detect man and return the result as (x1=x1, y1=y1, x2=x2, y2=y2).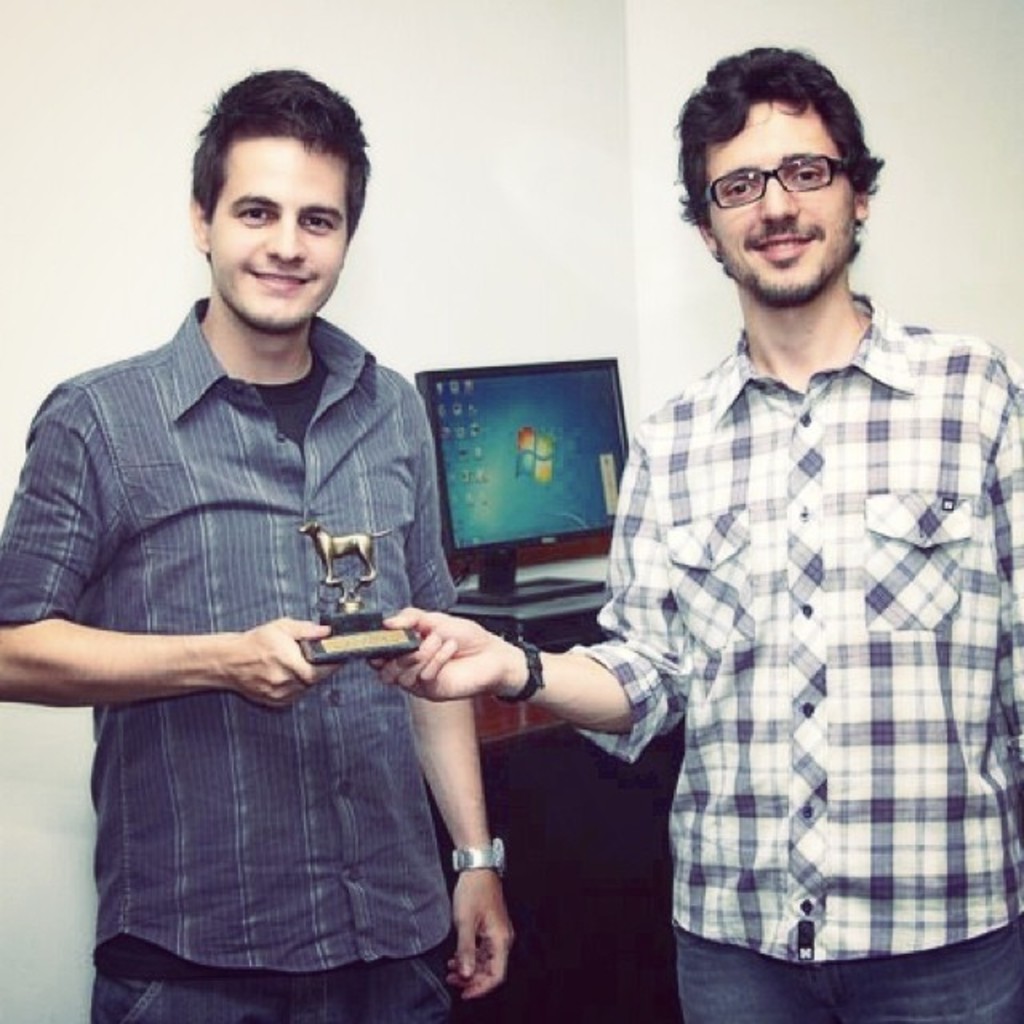
(x1=51, y1=78, x2=554, y2=998).
